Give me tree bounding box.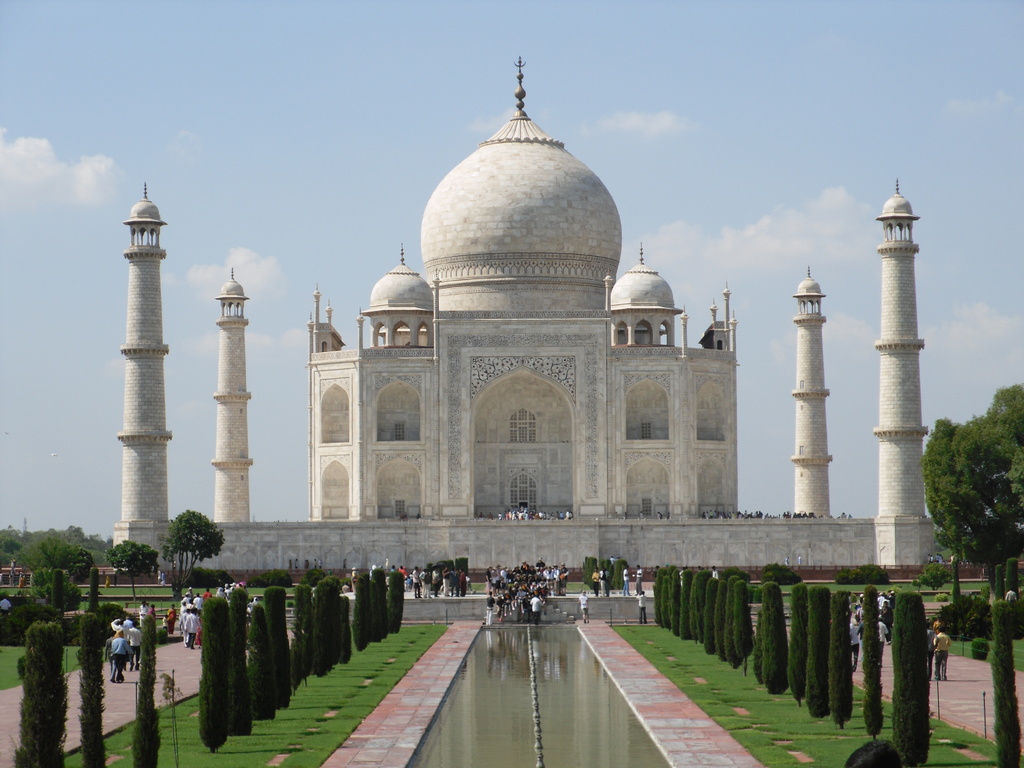
309:579:341:677.
